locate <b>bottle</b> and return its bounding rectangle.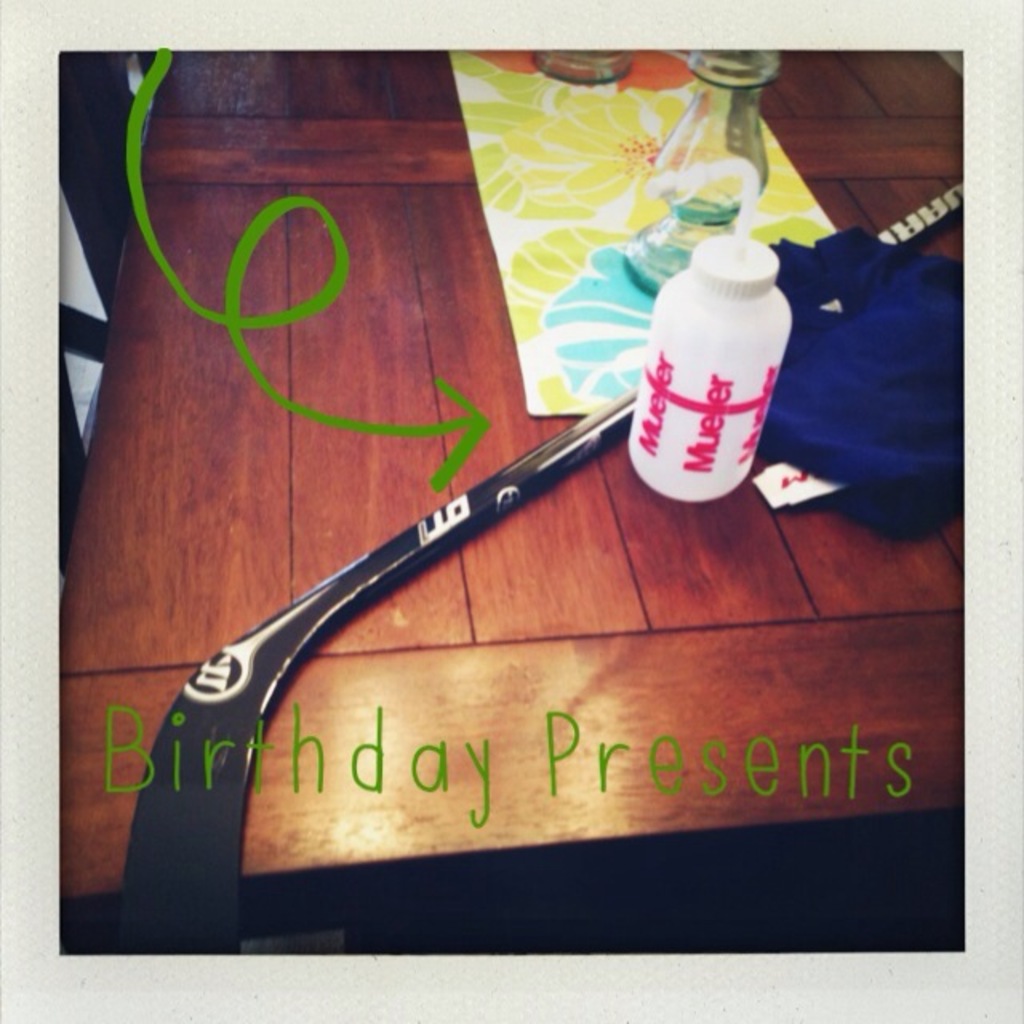
x1=626 y1=48 x2=784 y2=299.
